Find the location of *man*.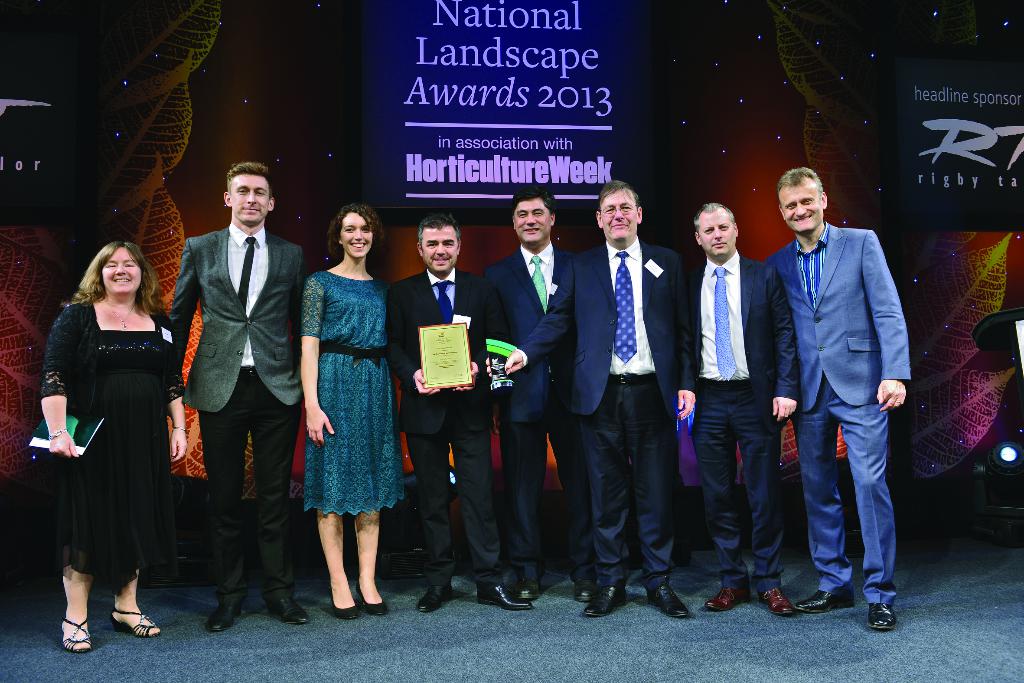
Location: pyautogui.locateOnScreen(765, 148, 916, 634).
